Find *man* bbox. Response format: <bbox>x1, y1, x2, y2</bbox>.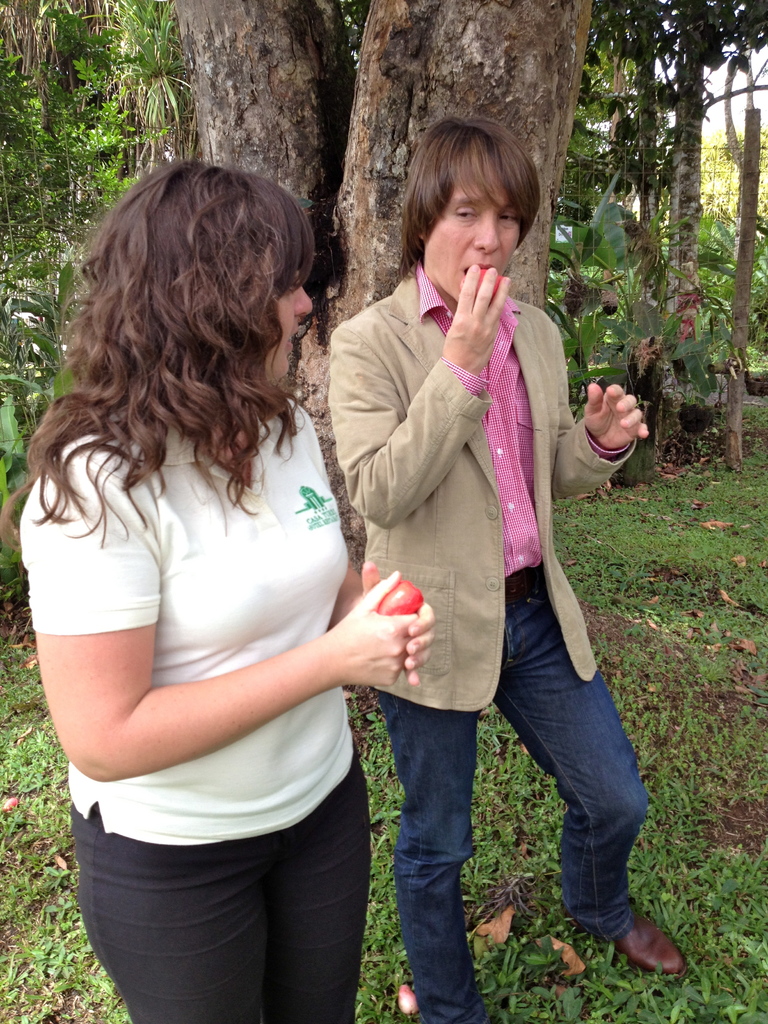
<bbox>252, 116, 630, 969</bbox>.
